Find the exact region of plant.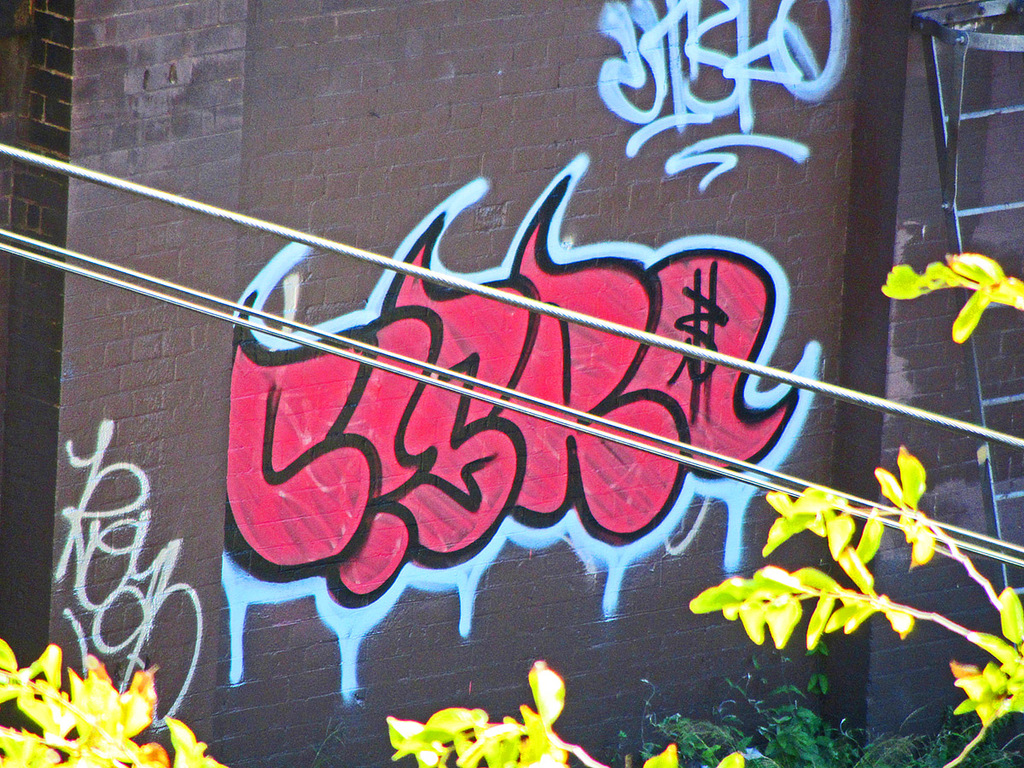
Exact region: Rect(0, 641, 236, 767).
